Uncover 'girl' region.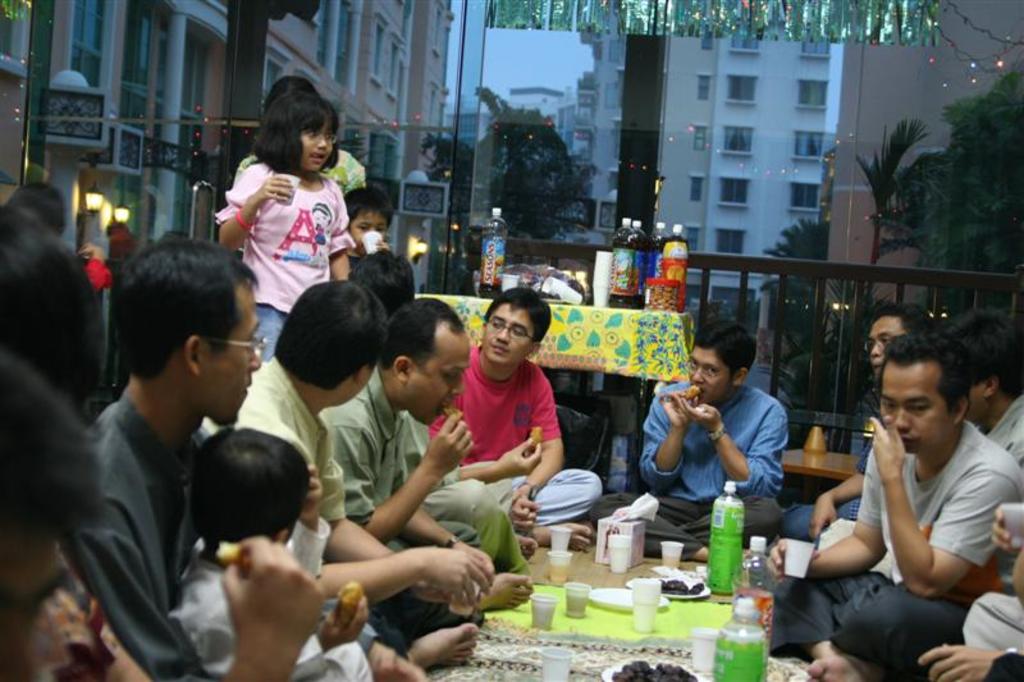
Uncovered: pyautogui.locateOnScreen(218, 91, 351, 360).
